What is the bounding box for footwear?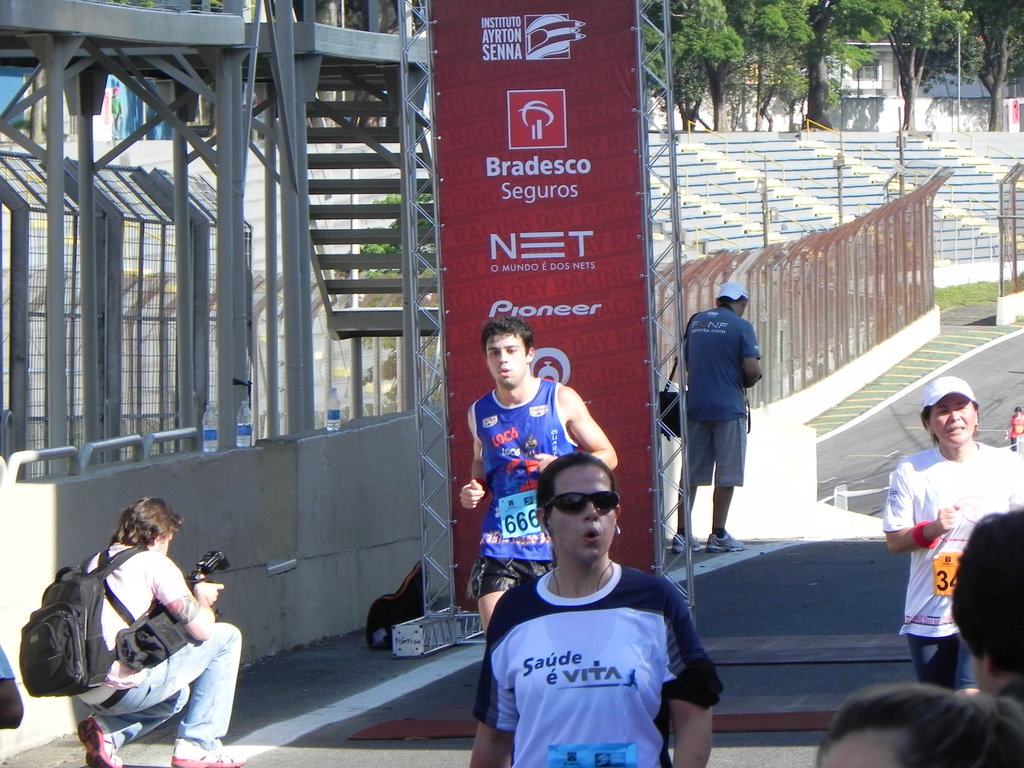
<bbox>671, 528, 707, 552</bbox>.
